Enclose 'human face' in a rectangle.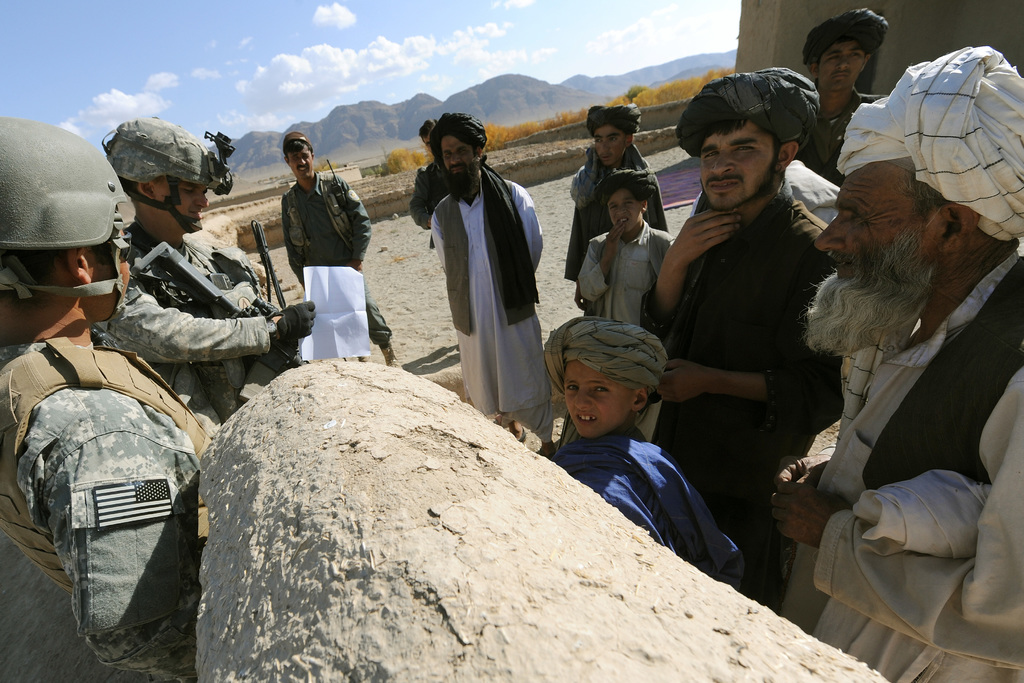
607 189 640 231.
